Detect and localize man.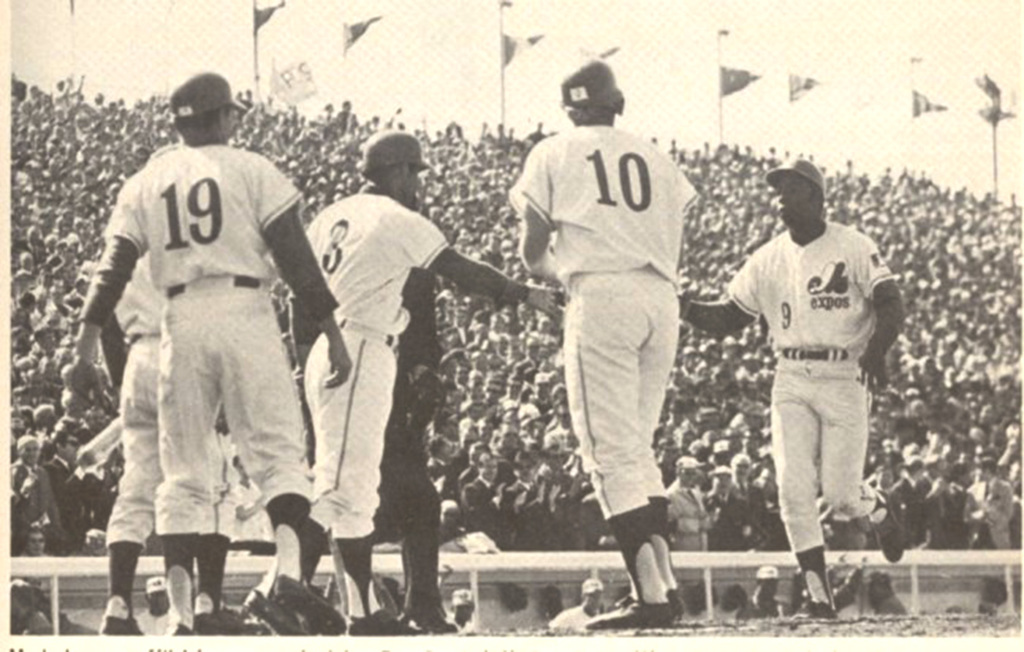
Localized at BBox(721, 155, 900, 616).
